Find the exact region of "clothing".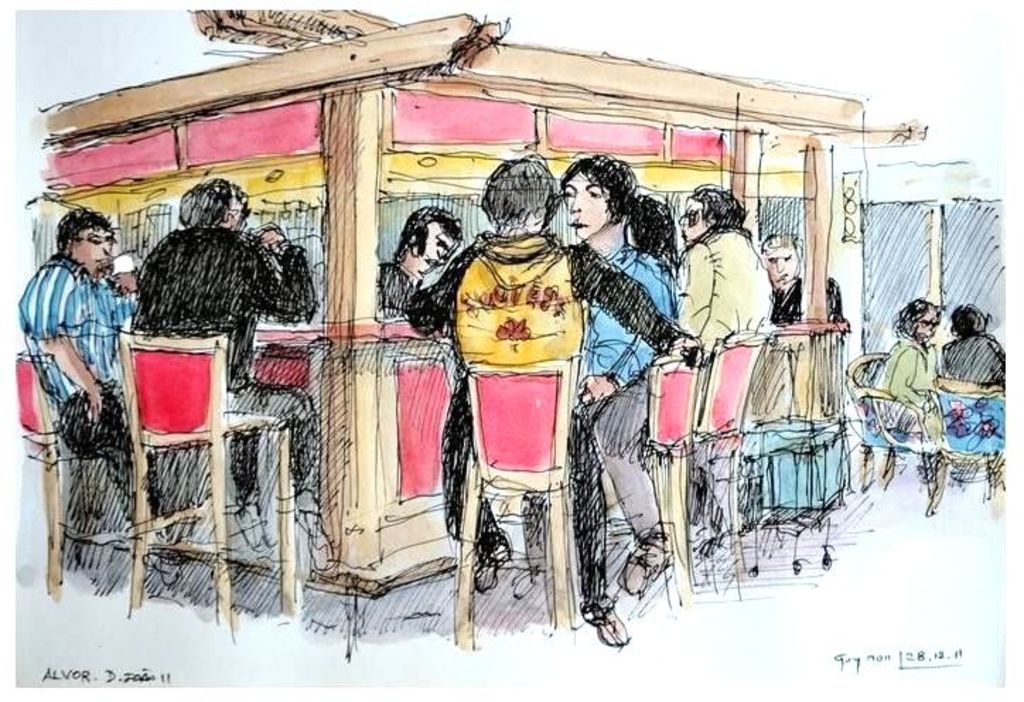
Exact region: locate(127, 226, 322, 493).
